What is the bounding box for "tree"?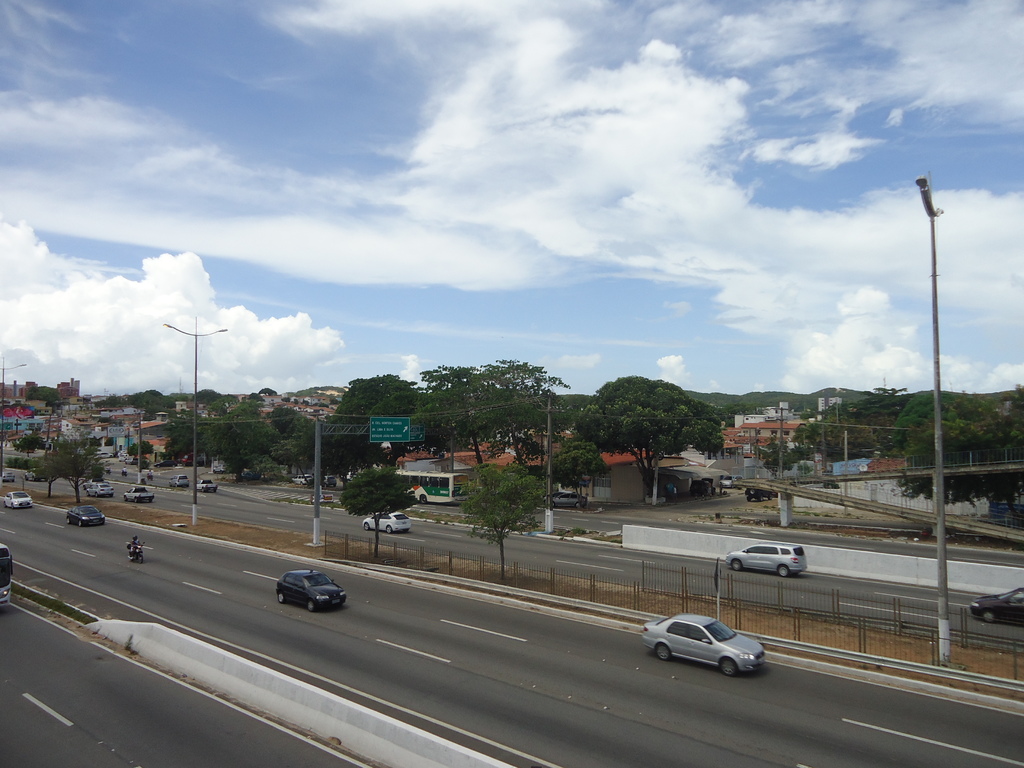
l=412, t=358, r=488, b=467.
